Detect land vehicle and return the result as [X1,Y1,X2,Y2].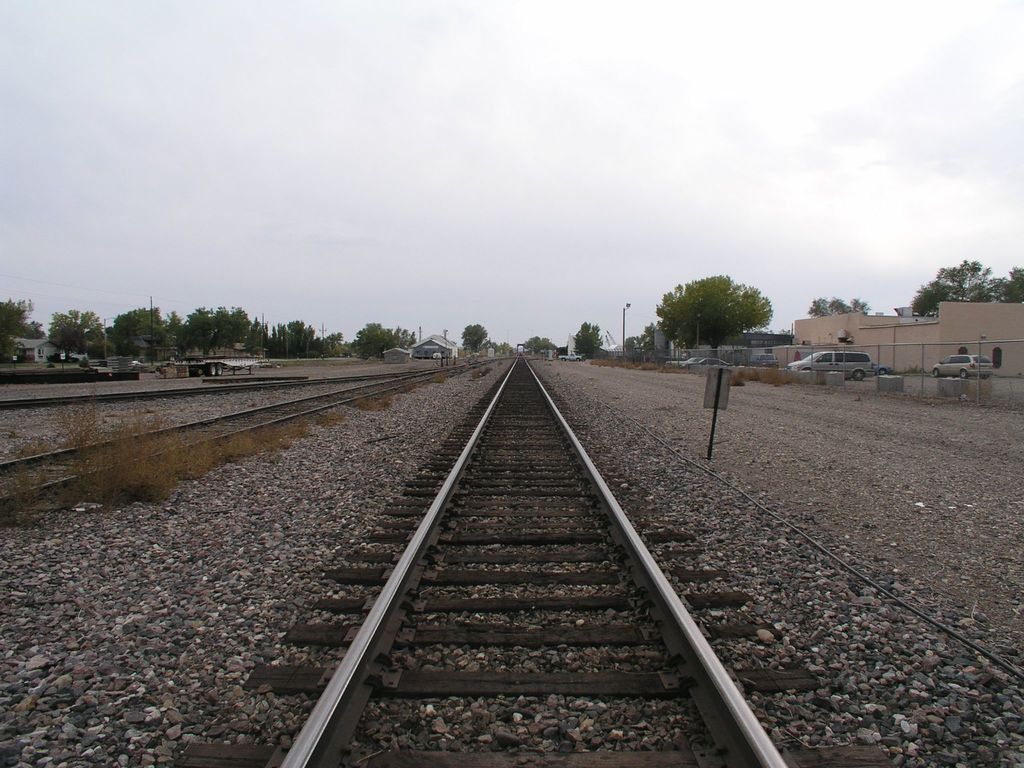
[781,344,890,384].
